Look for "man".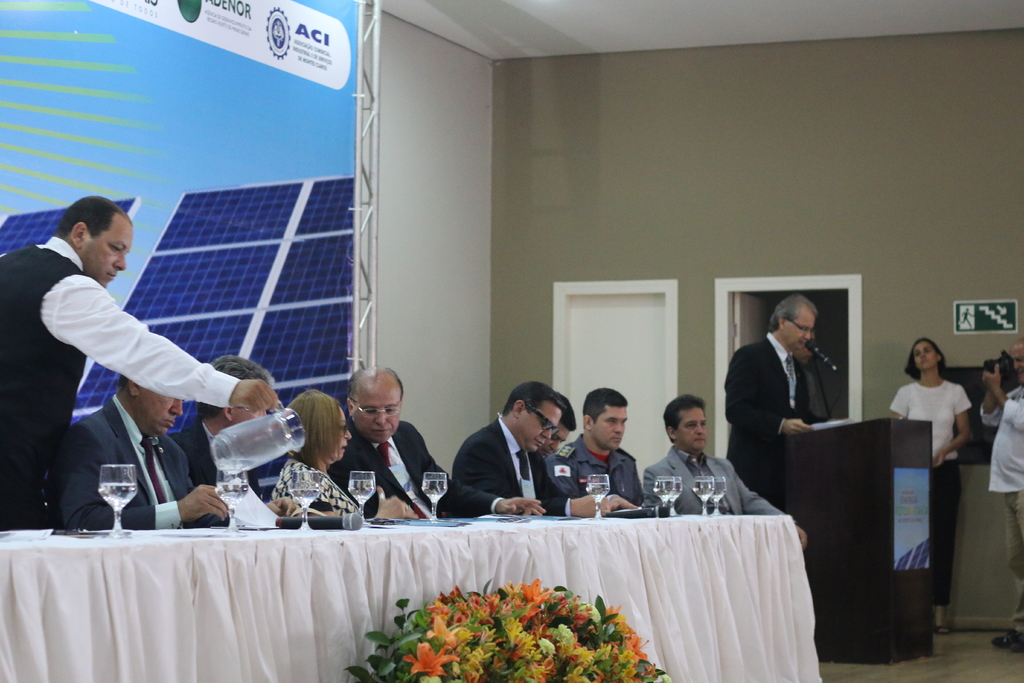
Found: [left=52, top=374, right=301, bottom=527].
